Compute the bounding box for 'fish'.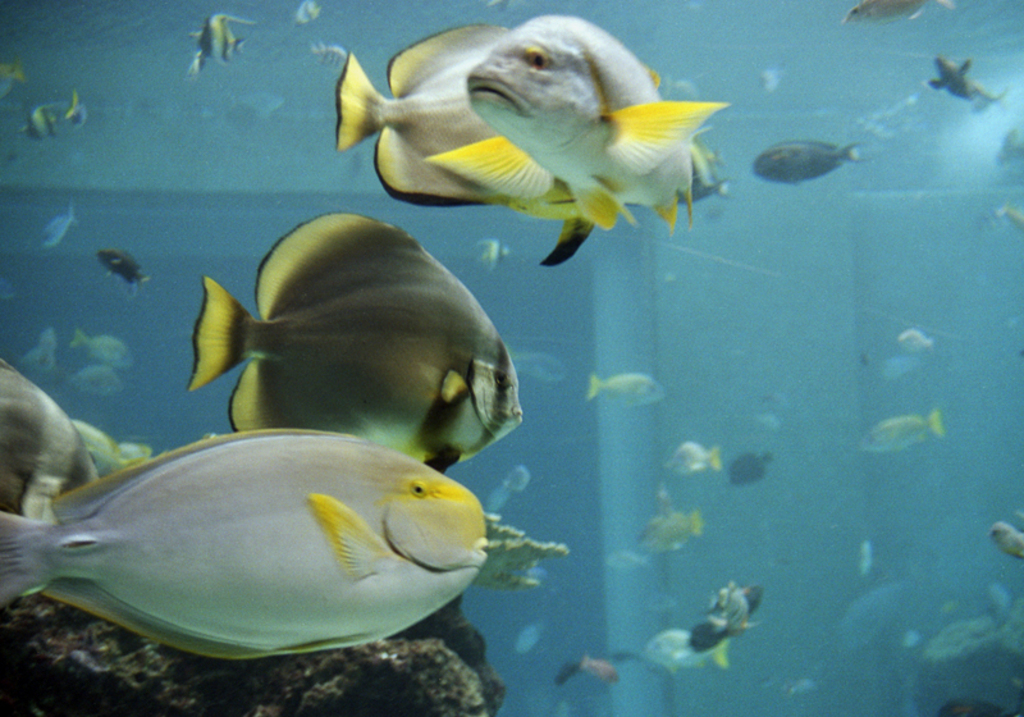
l=77, t=416, r=146, b=465.
